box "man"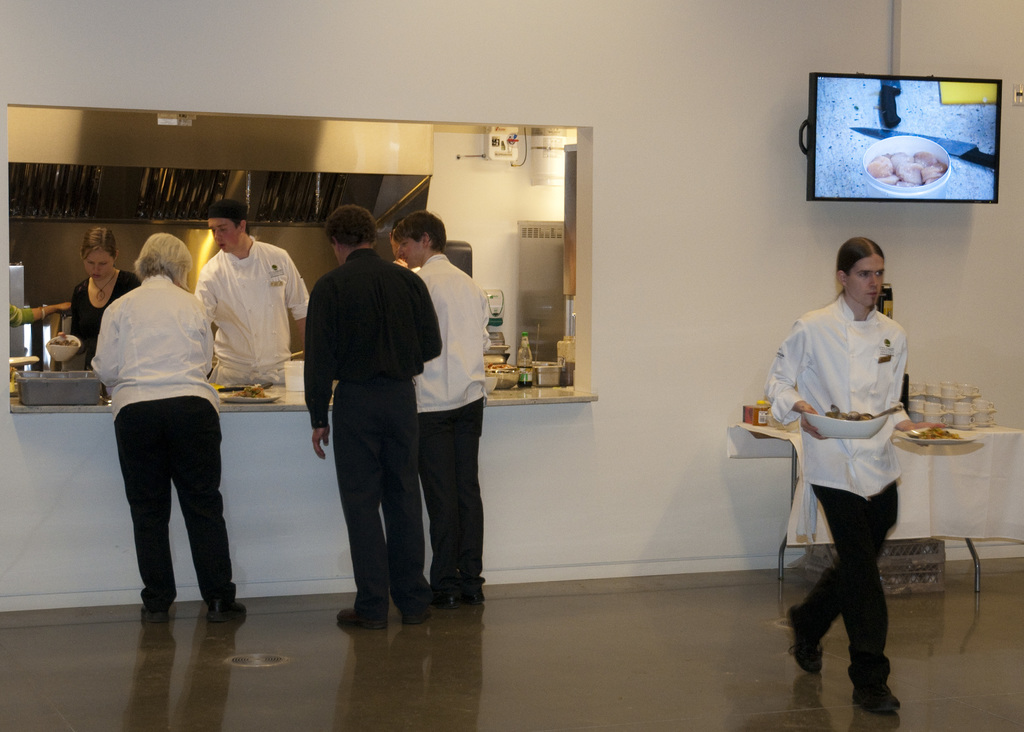
bbox(195, 201, 314, 387)
